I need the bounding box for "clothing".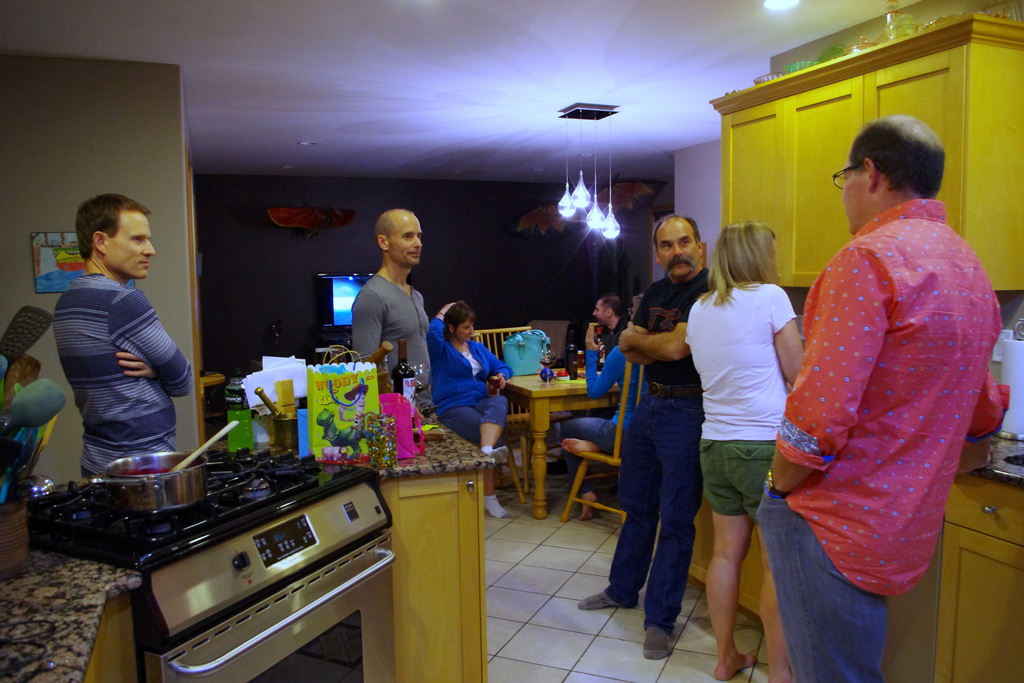
Here it is: (350, 269, 439, 416).
